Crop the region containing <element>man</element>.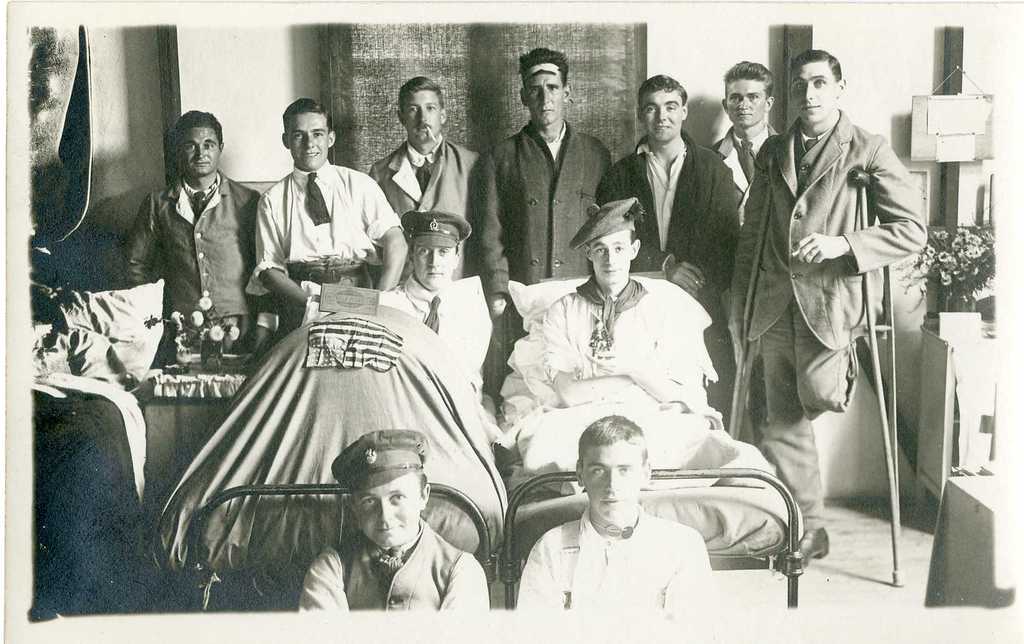
Crop region: 760, 58, 925, 536.
